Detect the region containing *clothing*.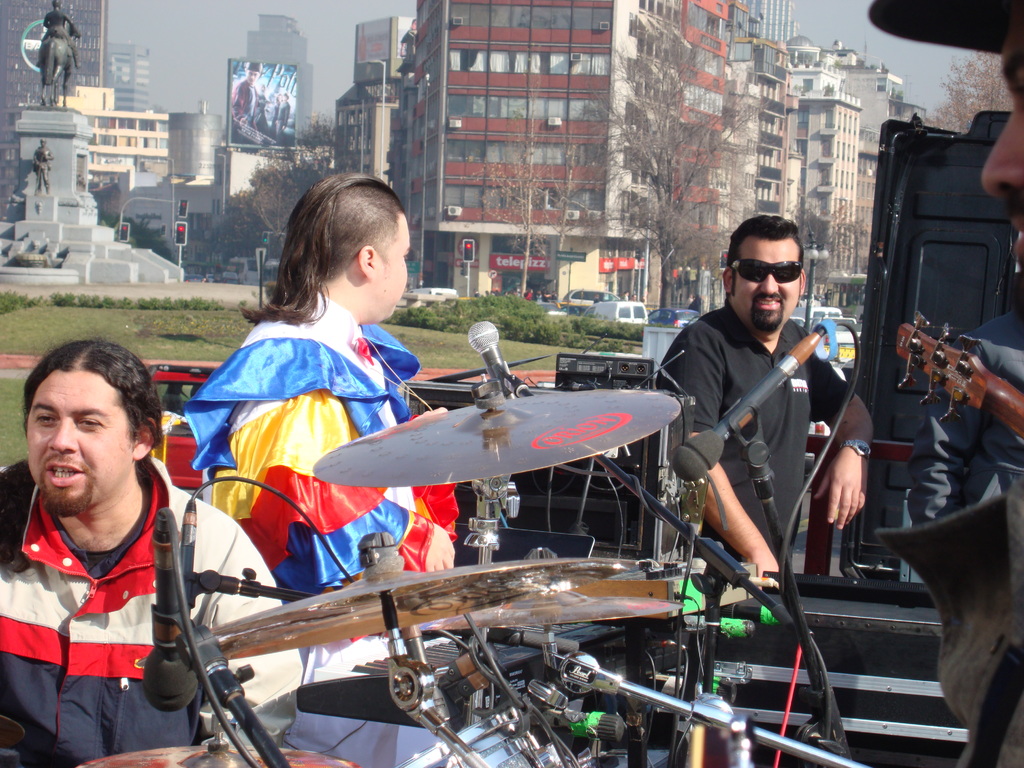
x1=31, y1=141, x2=54, y2=188.
